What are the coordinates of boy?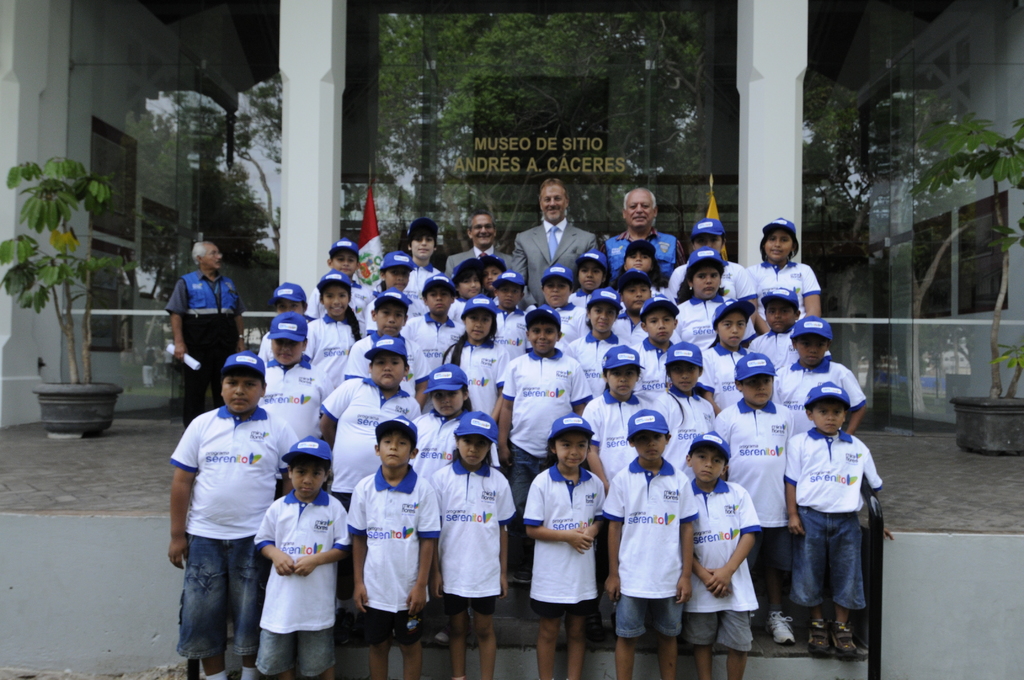
pyautogui.locateOnScreen(307, 240, 377, 325).
